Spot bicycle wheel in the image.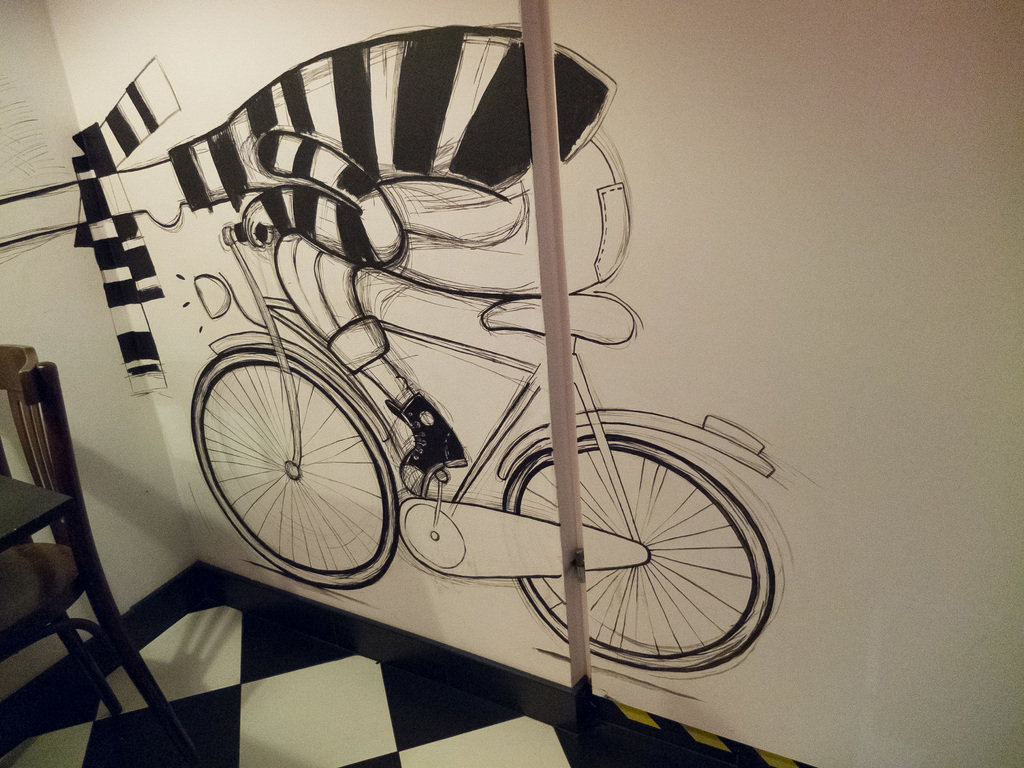
bicycle wheel found at (500,438,775,664).
